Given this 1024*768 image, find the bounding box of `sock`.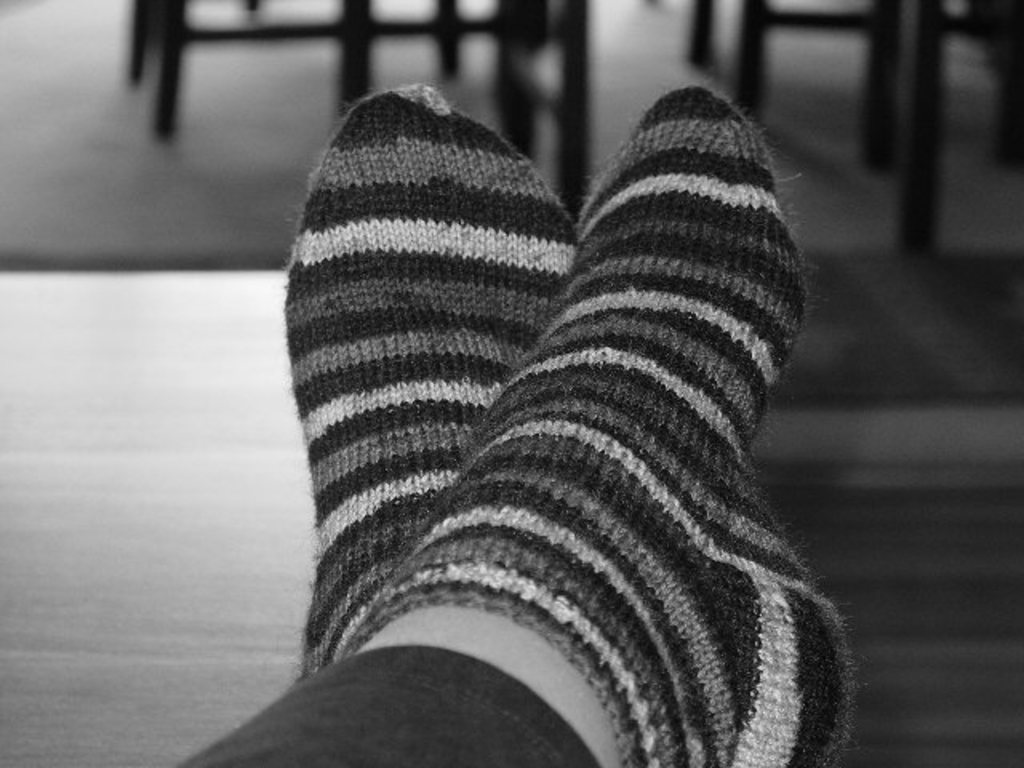
x1=280, y1=80, x2=574, y2=683.
